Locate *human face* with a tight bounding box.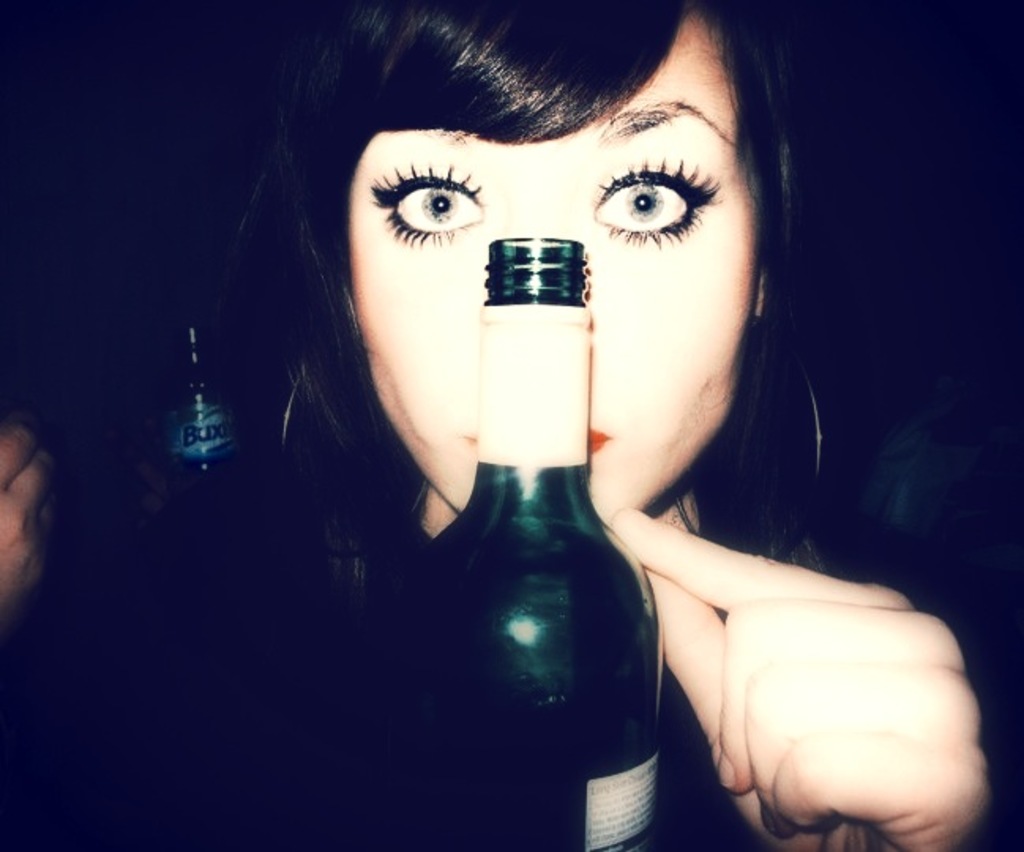
357,13,751,533.
